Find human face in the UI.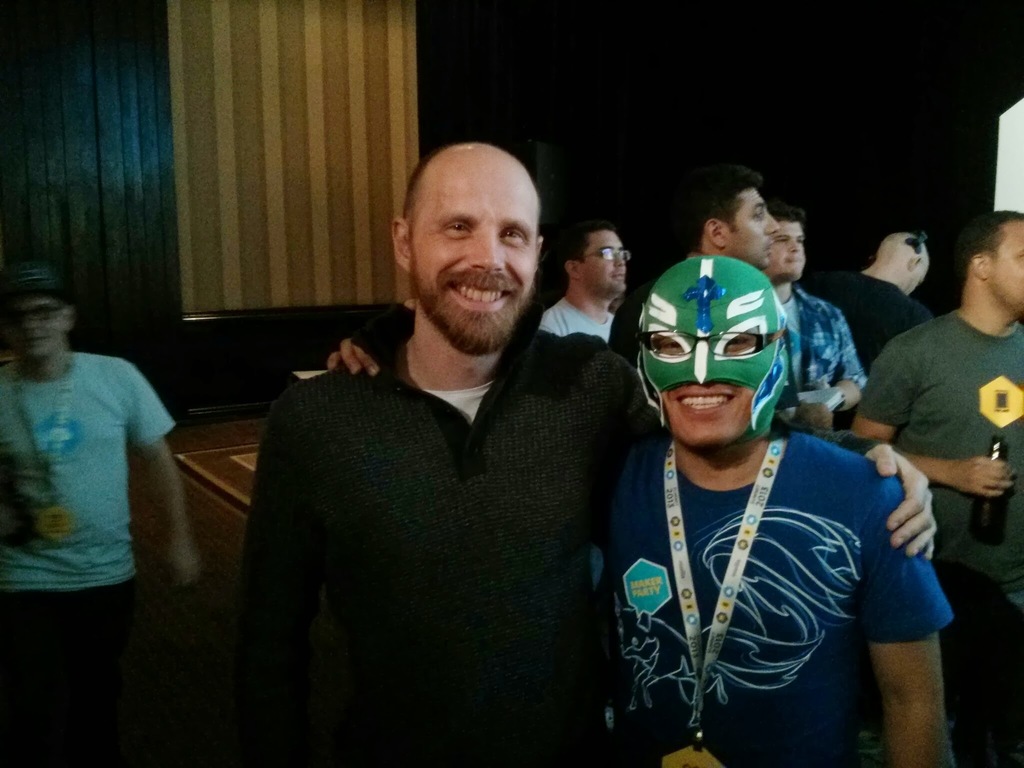
UI element at {"x1": 411, "y1": 156, "x2": 538, "y2": 346}.
